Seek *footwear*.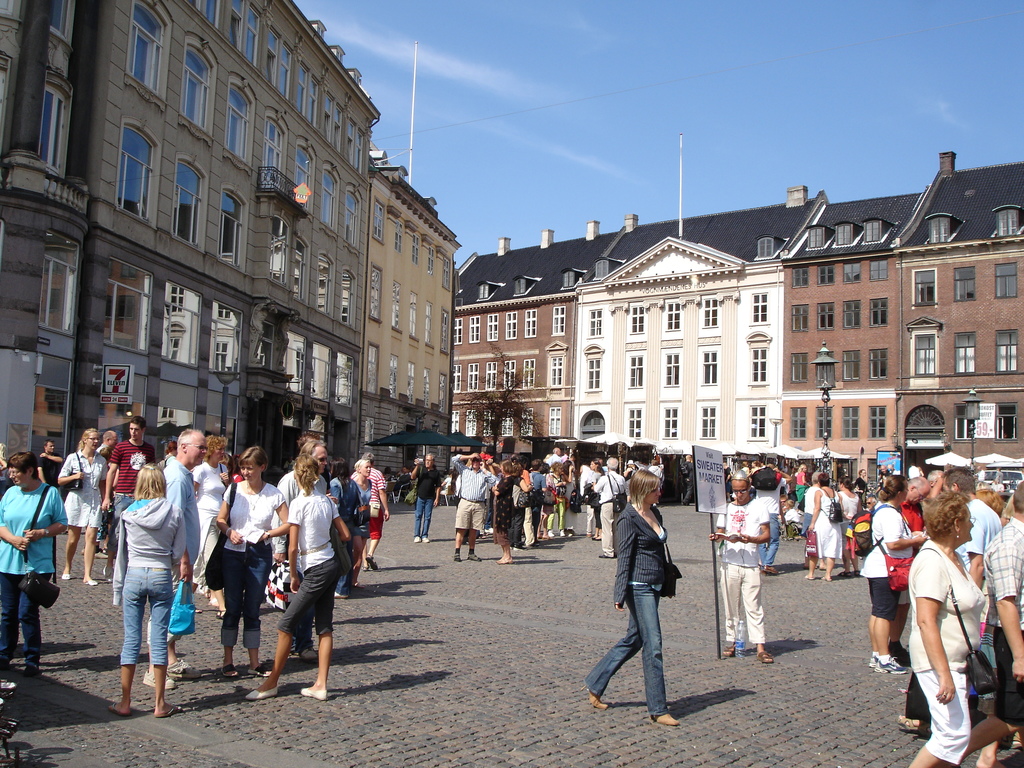
359:563:372:573.
